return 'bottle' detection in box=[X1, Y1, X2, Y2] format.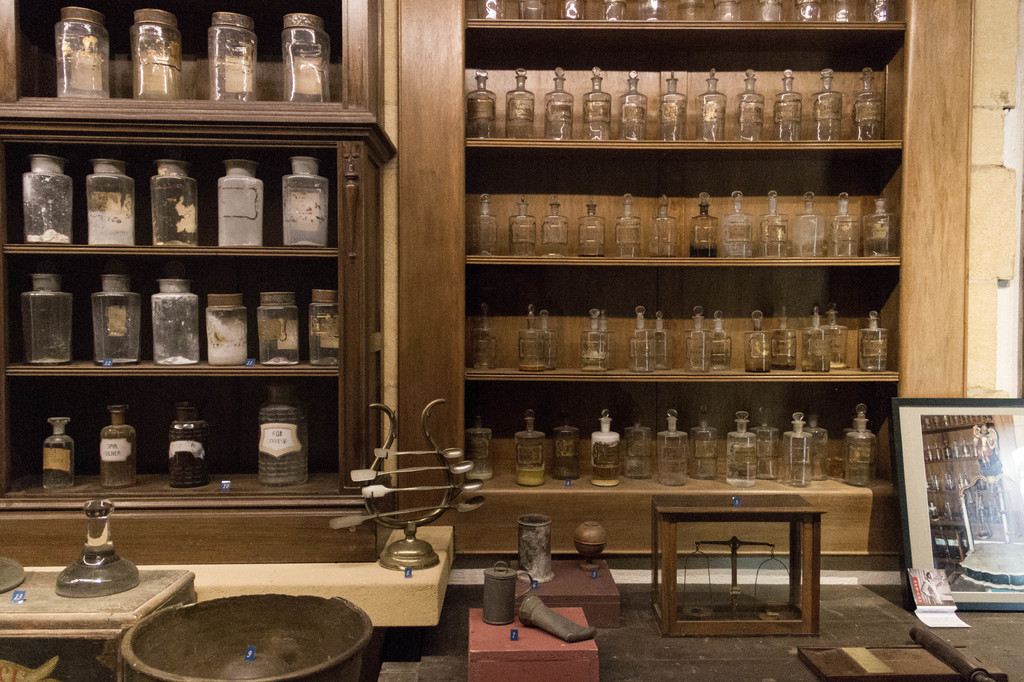
box=[726, 413, 755, 487].
